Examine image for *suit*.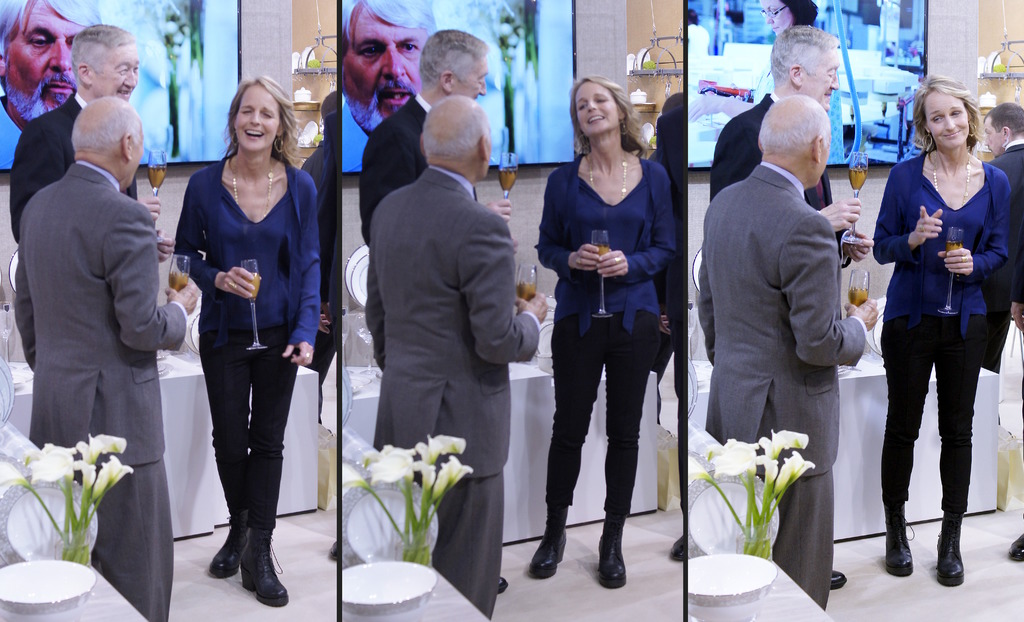
Examination result: region(710, 95, 849, 270).
